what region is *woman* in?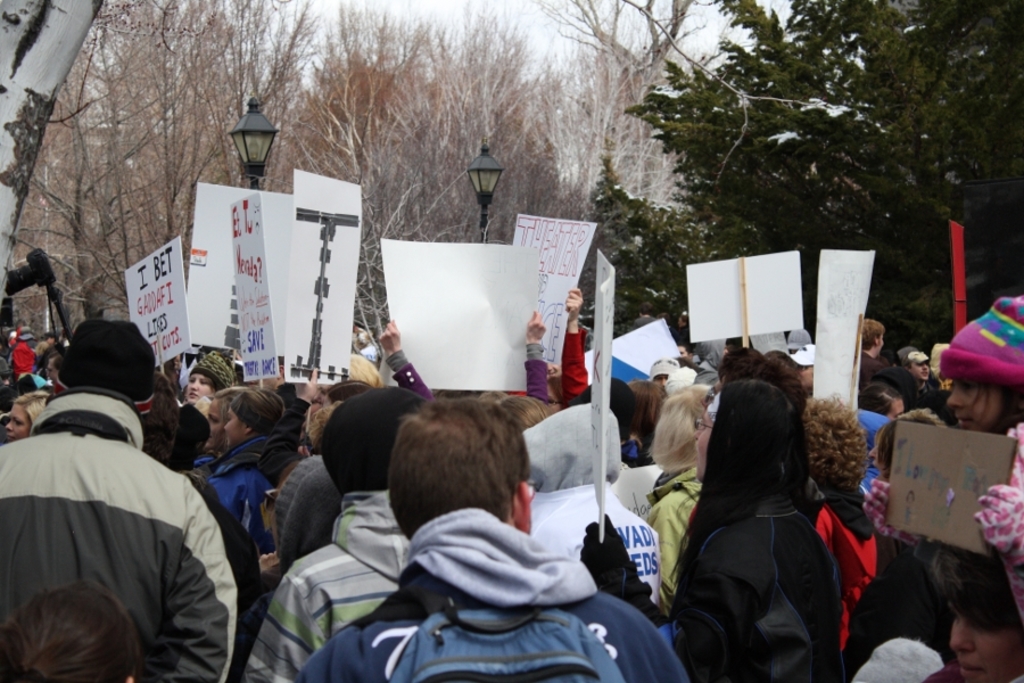
left=497, top=390, right=551, bottom=439.
